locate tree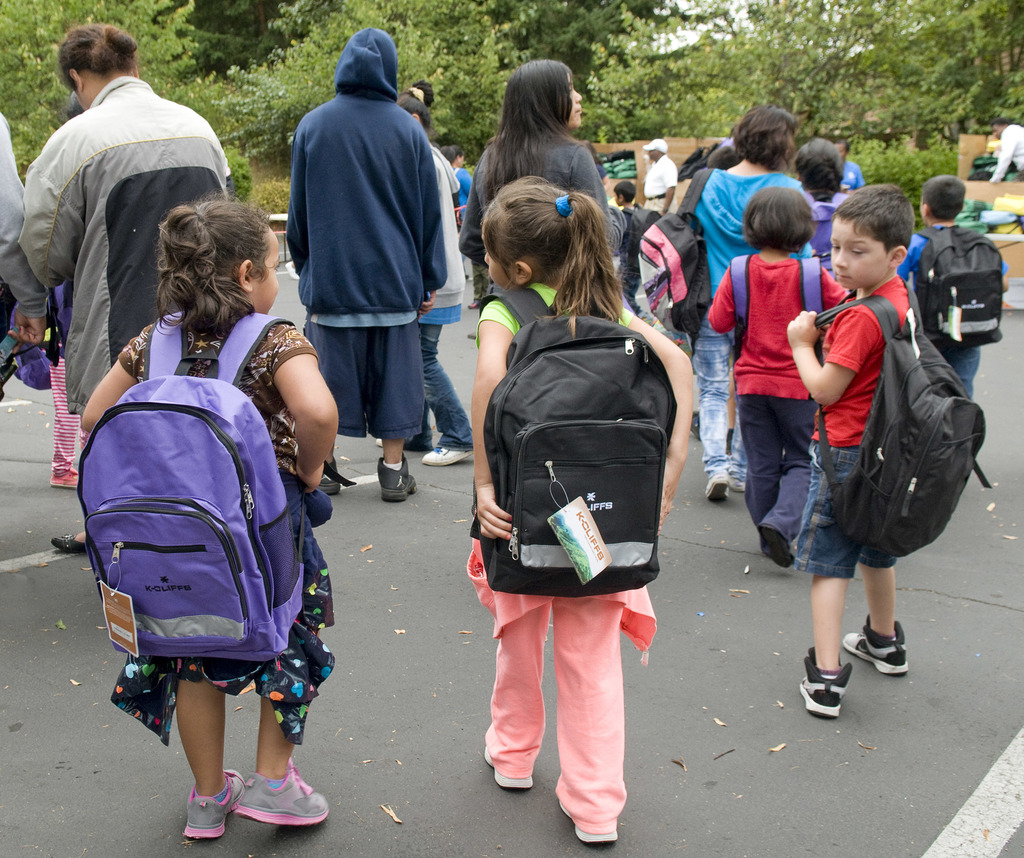
<region>580, 0, 810, 140</region>
